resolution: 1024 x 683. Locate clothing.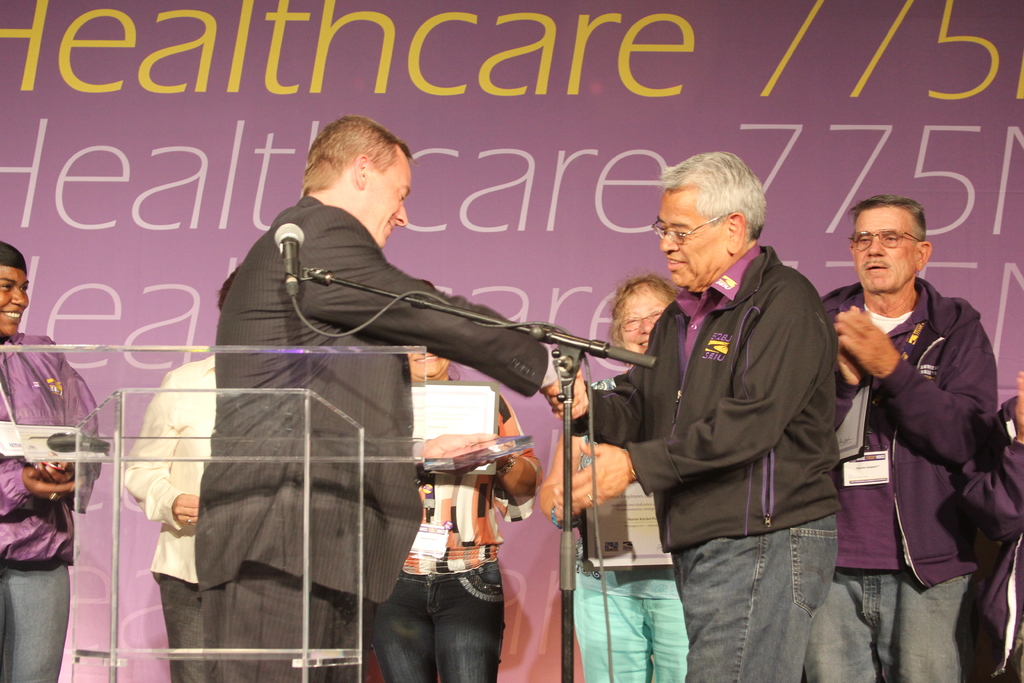
118:356:218:682.
